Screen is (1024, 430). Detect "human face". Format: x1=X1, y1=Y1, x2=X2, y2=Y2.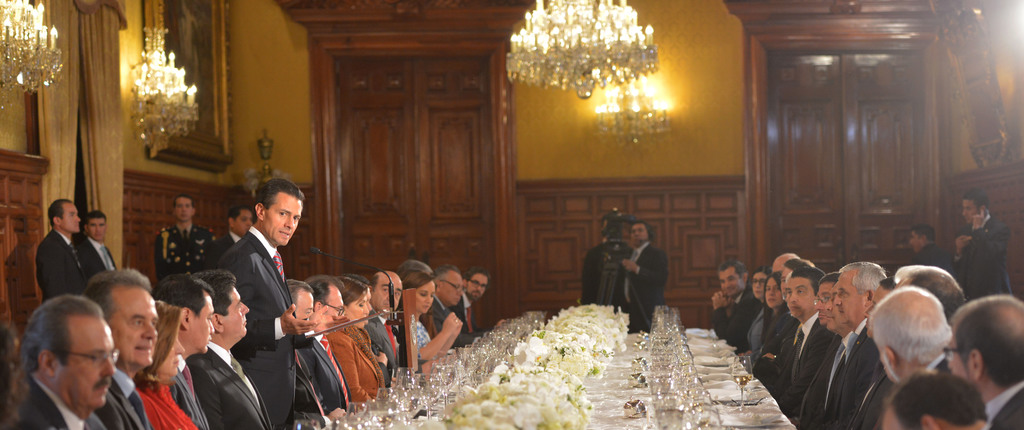
x1=949, y1=327, x2=970, y2=379.
